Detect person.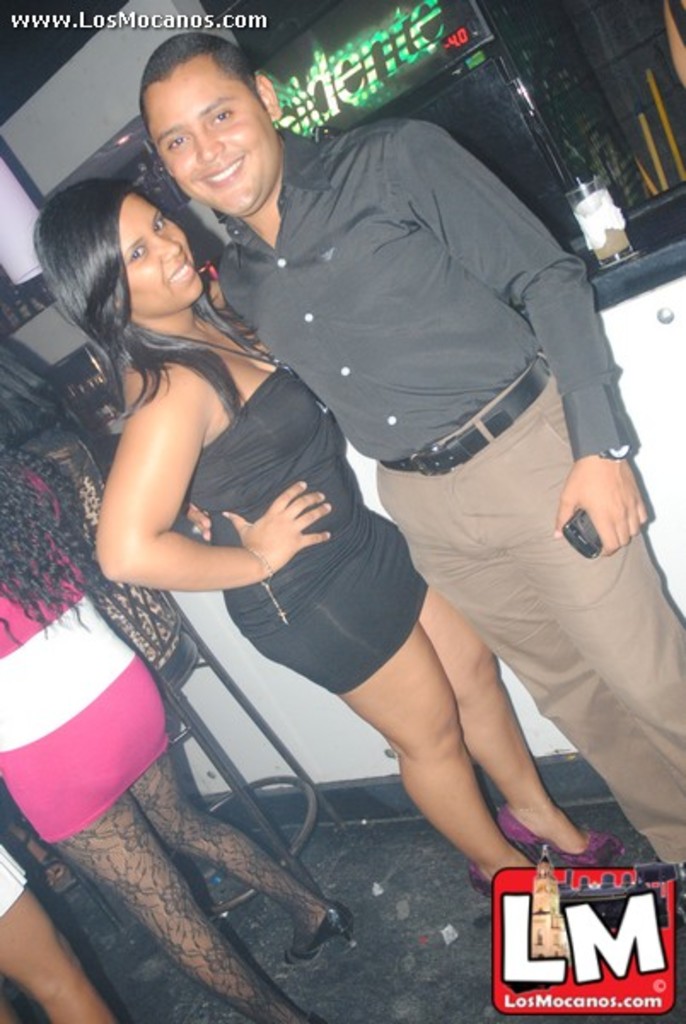
Detected at select_region(29, 176, 626, 906).
